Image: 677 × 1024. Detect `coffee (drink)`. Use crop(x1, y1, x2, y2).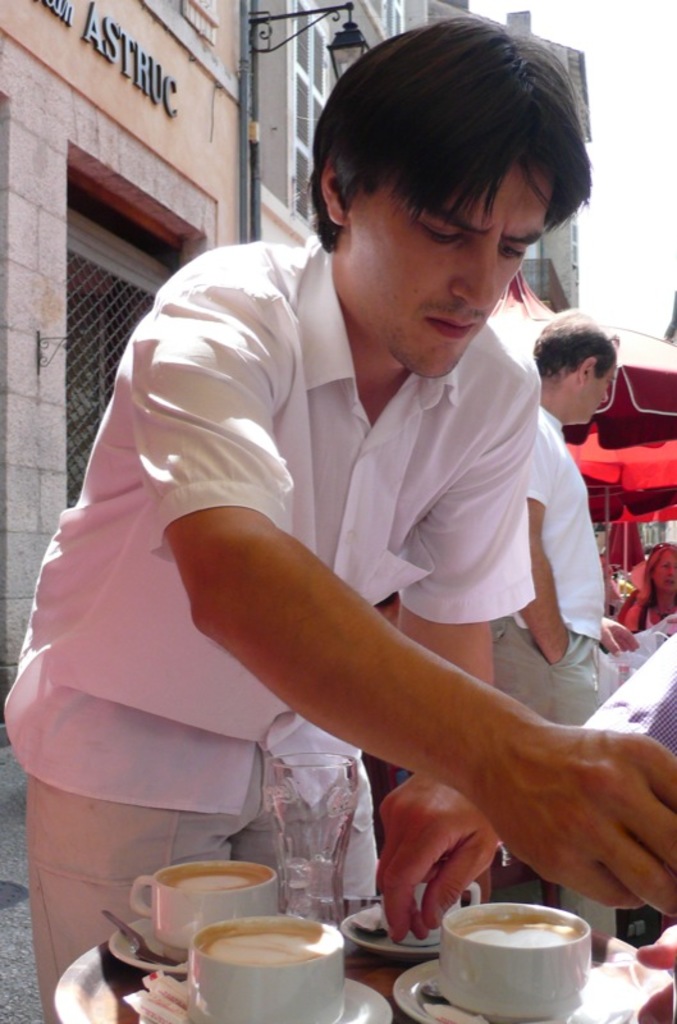
crop(196, 919, 347, 970).
